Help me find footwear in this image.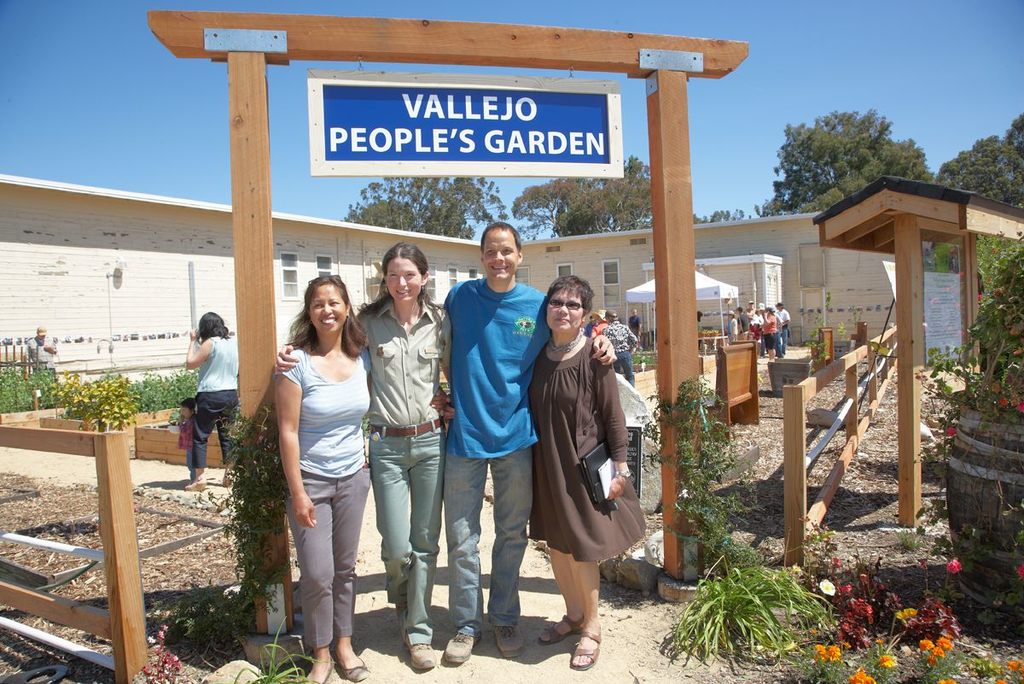
Found it: detection(339, 648, 373, 683).
